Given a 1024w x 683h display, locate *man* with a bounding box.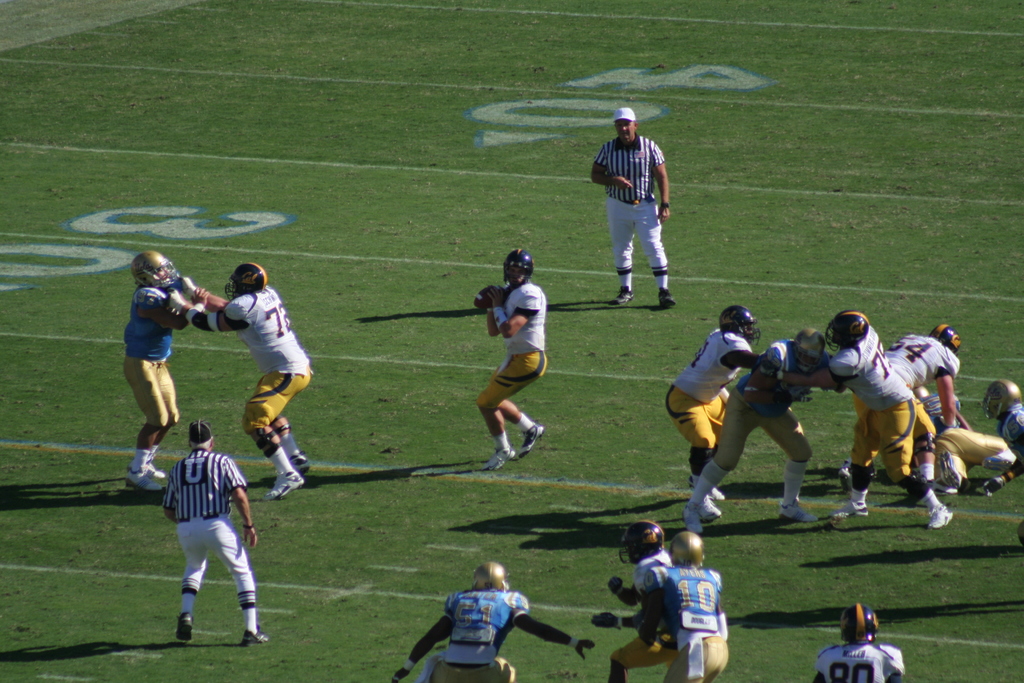
Located: <box>475,246,546,473</box>.
